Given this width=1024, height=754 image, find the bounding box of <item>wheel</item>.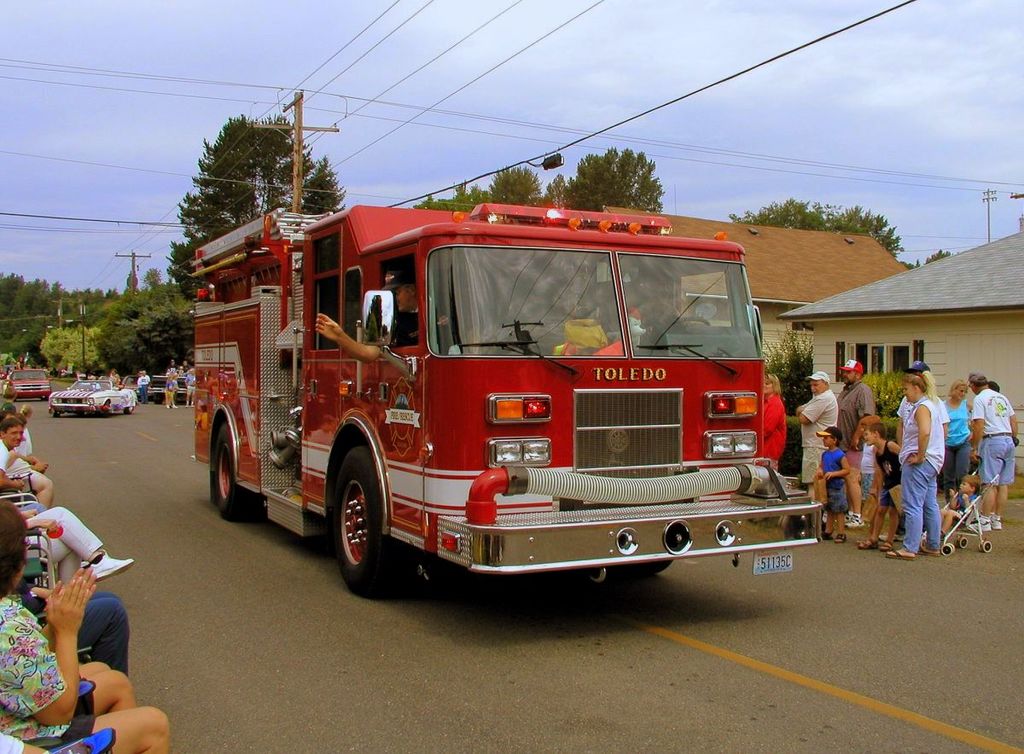
box(211, 420, 259, 521).
